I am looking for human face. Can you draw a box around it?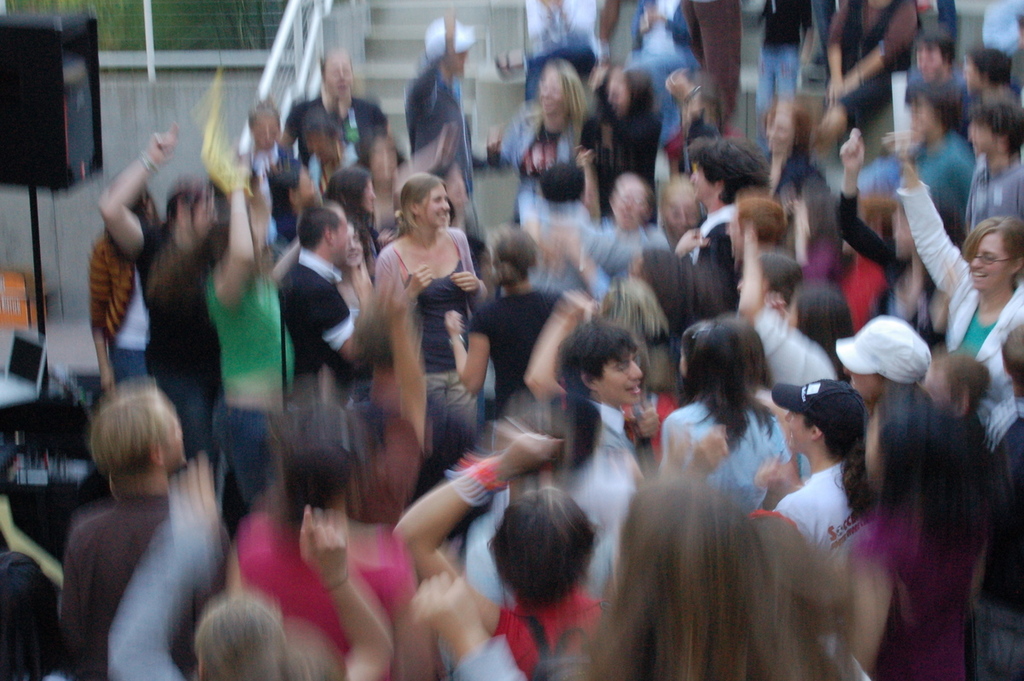
Sure, the bounding box is BBox(962, 56, 981, 92).
